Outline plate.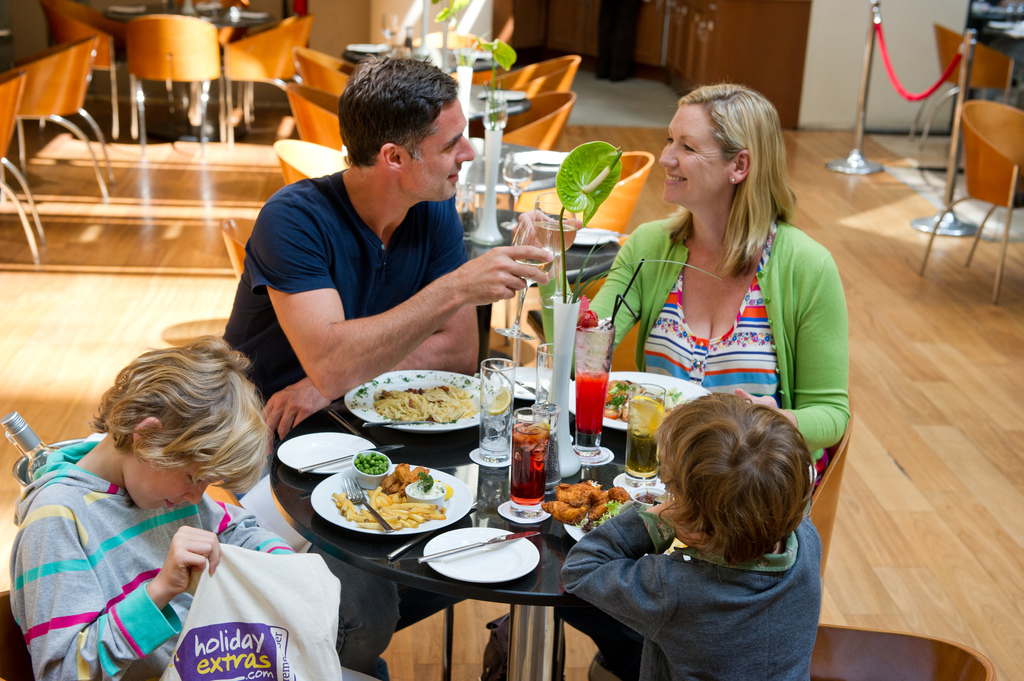
Outline: [left=614, top=464, right=673, bottom=510].
